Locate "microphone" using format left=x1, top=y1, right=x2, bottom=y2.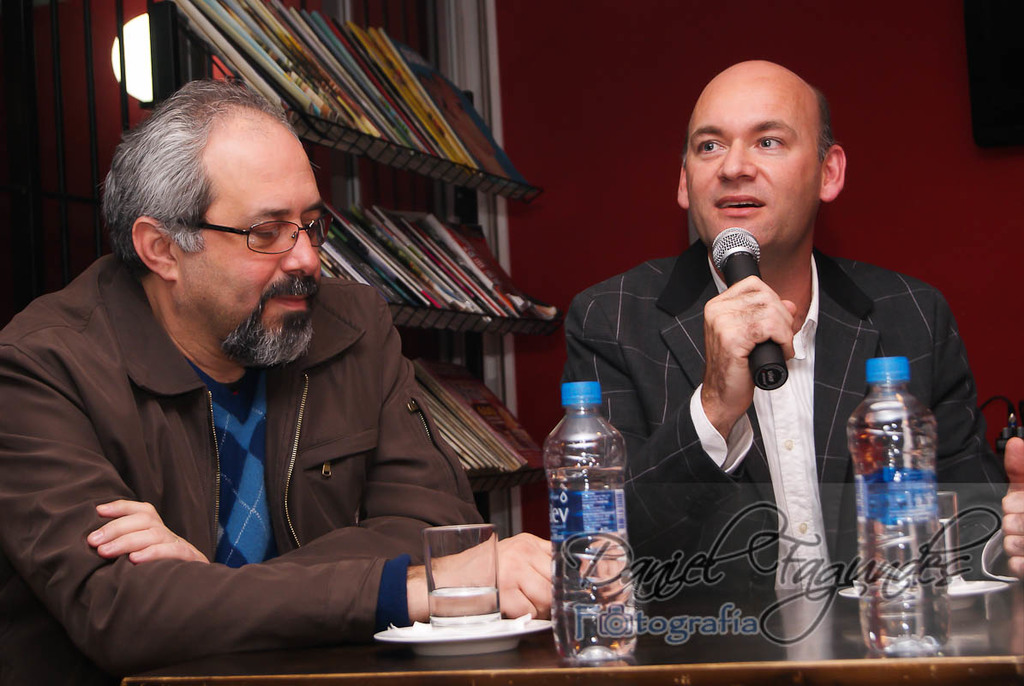
left=701, top=220, right=779, bottom=400.
